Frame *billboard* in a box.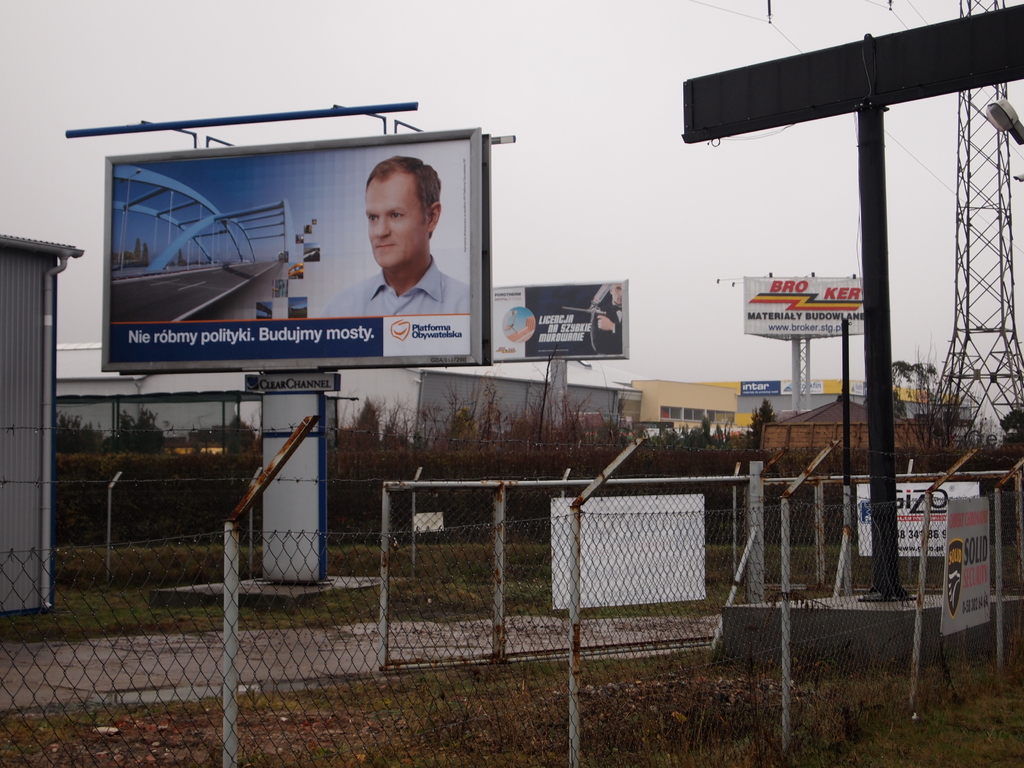
box=[248, 371, 334, 385].
